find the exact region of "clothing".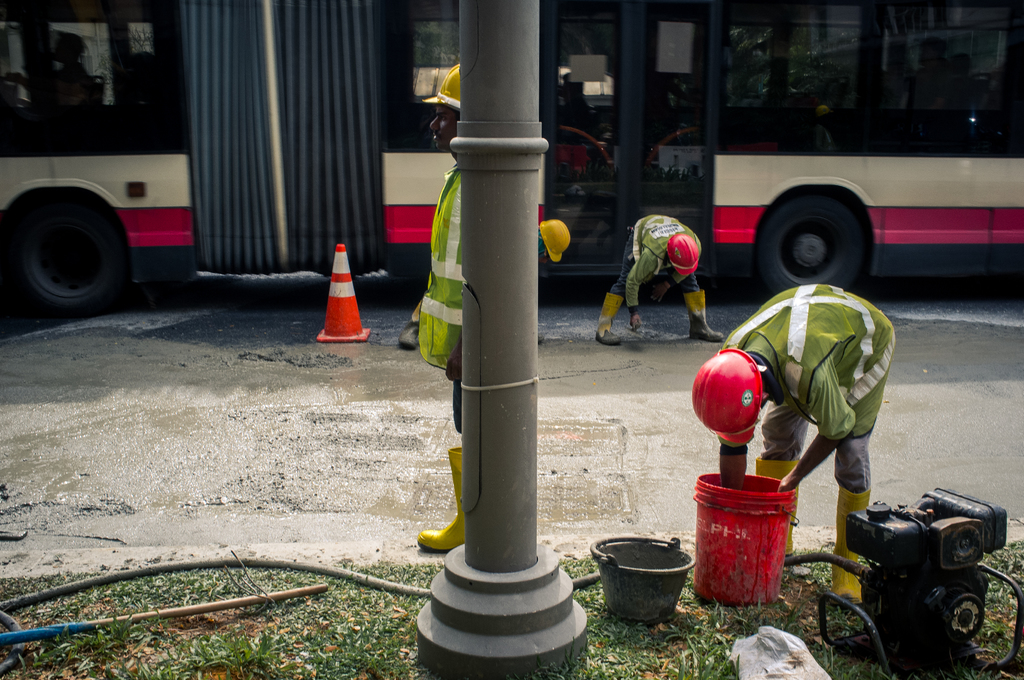
Exact region: {"x1": 721, "y1": 254, "x2": 914, "y2": 521}.
